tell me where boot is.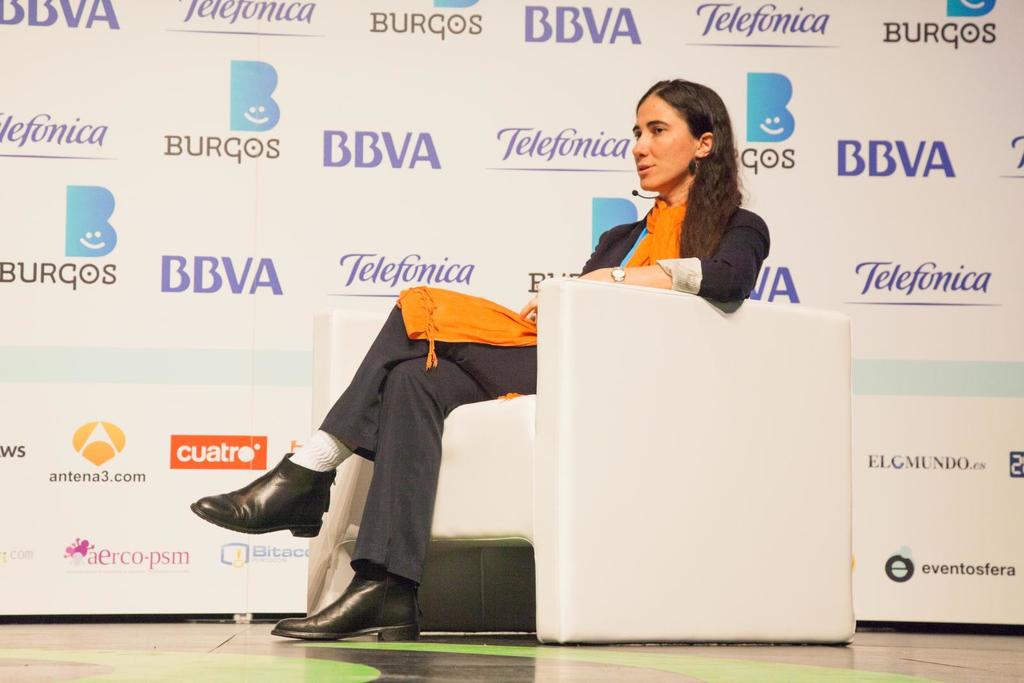
boot is at locate(271, 564, 425, 640).
